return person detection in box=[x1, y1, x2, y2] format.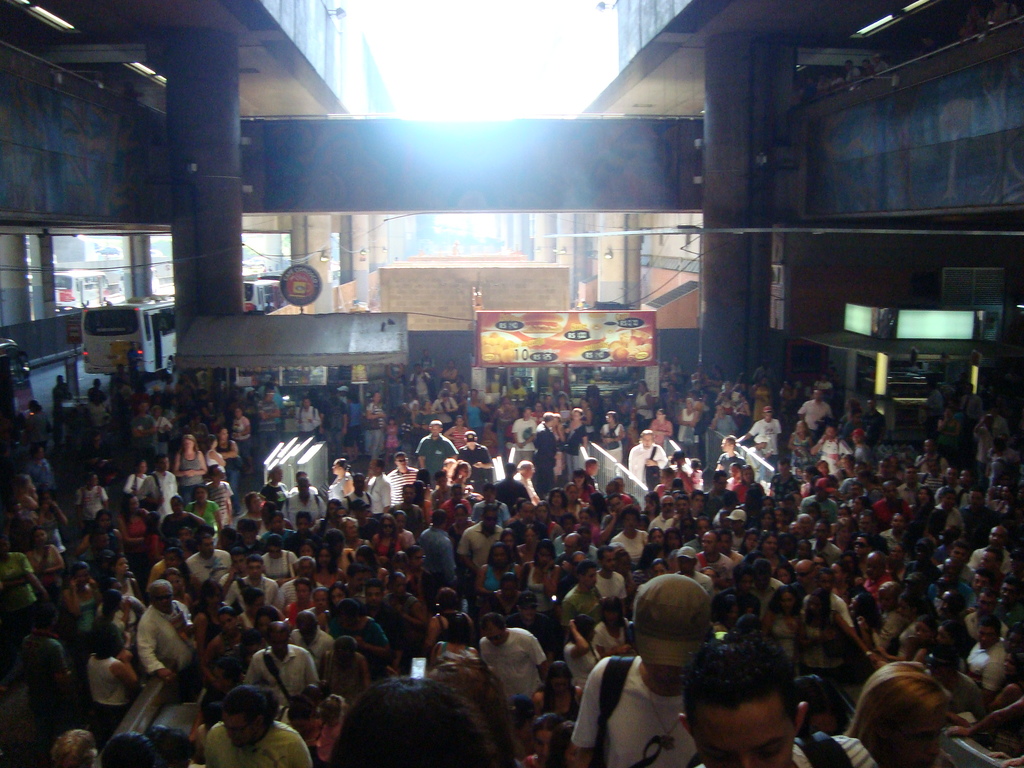
box=[773, 373, 799, 408].
